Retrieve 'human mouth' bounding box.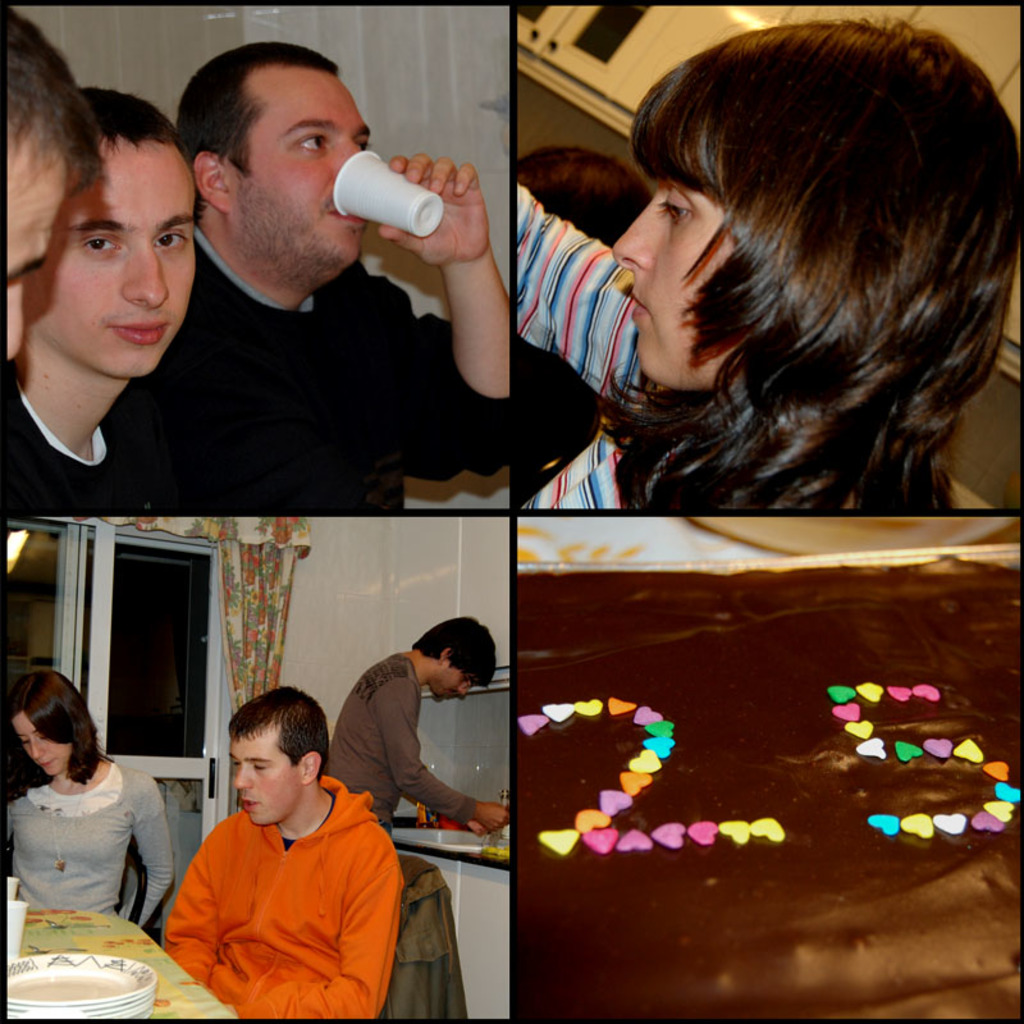
Bounding box: [left=110, top=319, right=169, bottom=343].
